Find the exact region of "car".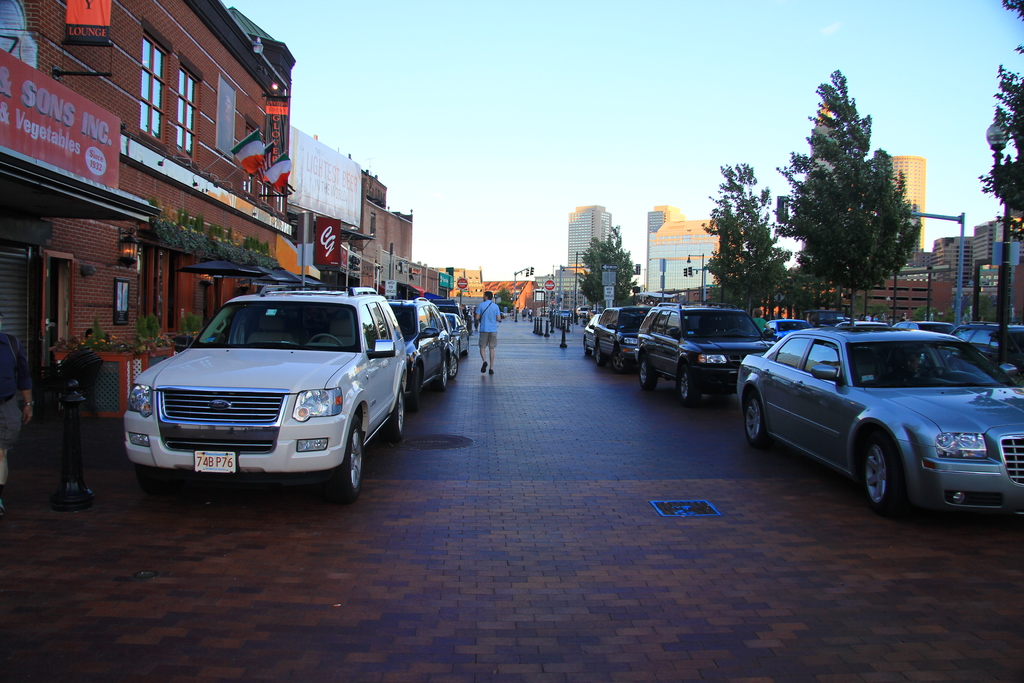
Exact region: [122, 275, 415, 500].
